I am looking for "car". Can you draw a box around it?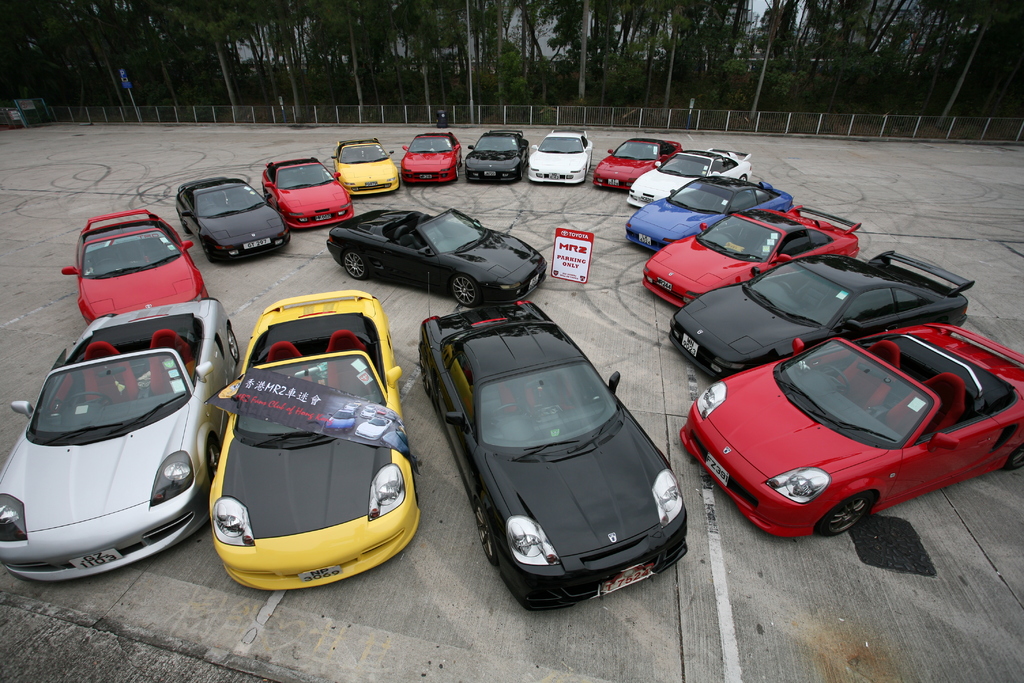
Sure, the bounding box is 173, 177, 294, 267.
